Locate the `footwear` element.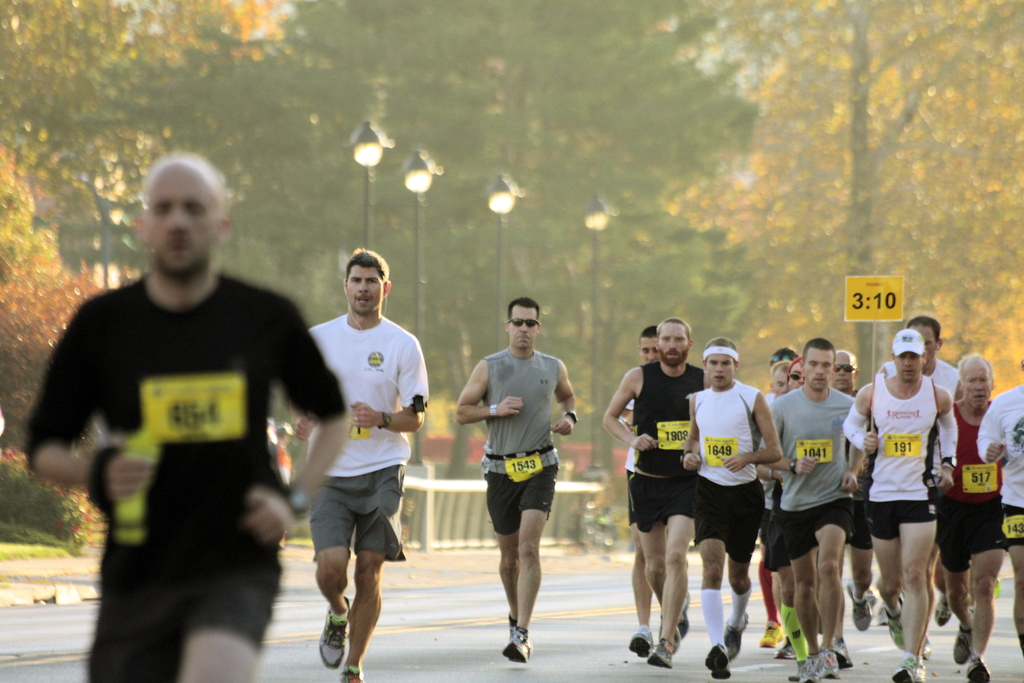
Element bbox: bbox(878, 604, 890, 624).
